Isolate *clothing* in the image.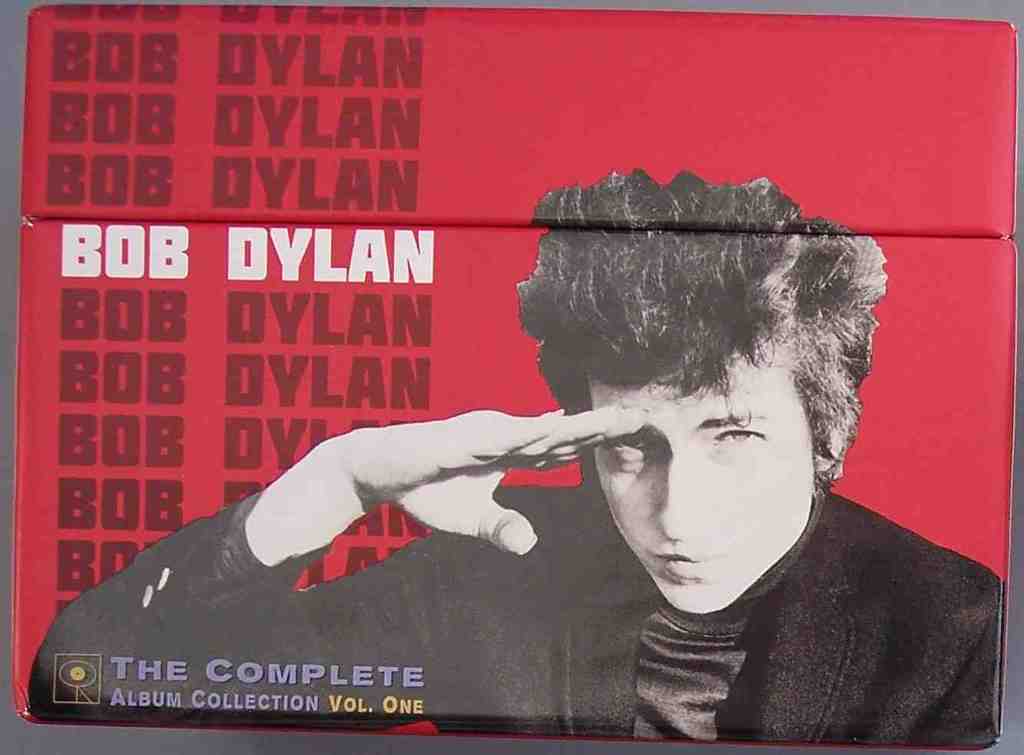
Isolated region: 38:489:1023:748.
